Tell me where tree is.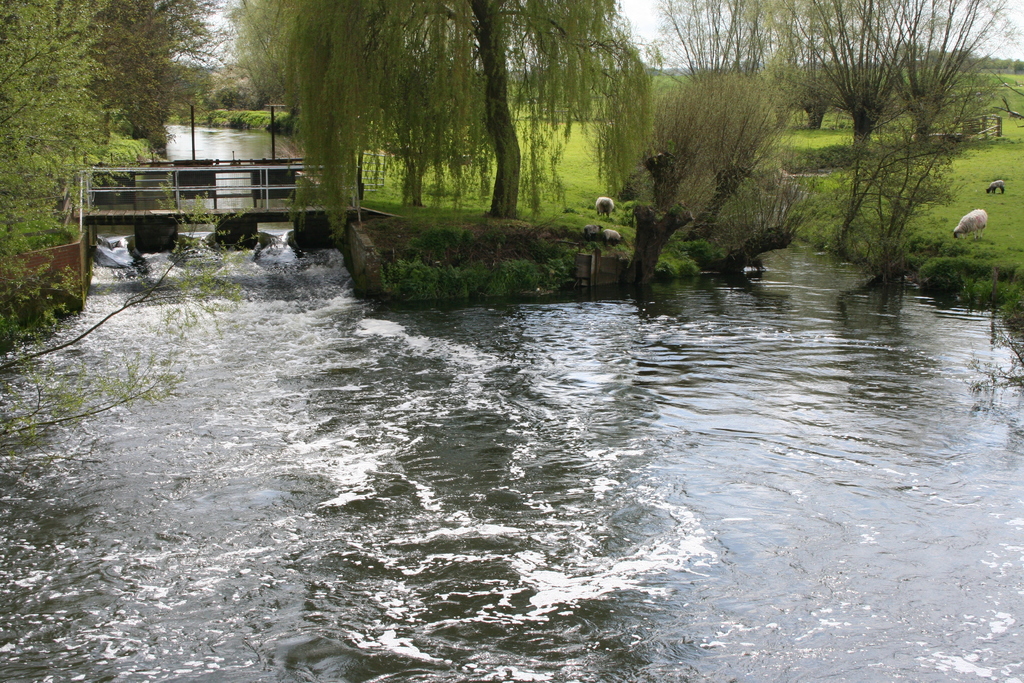
tree is at rect(76, 0, 232, 158).
